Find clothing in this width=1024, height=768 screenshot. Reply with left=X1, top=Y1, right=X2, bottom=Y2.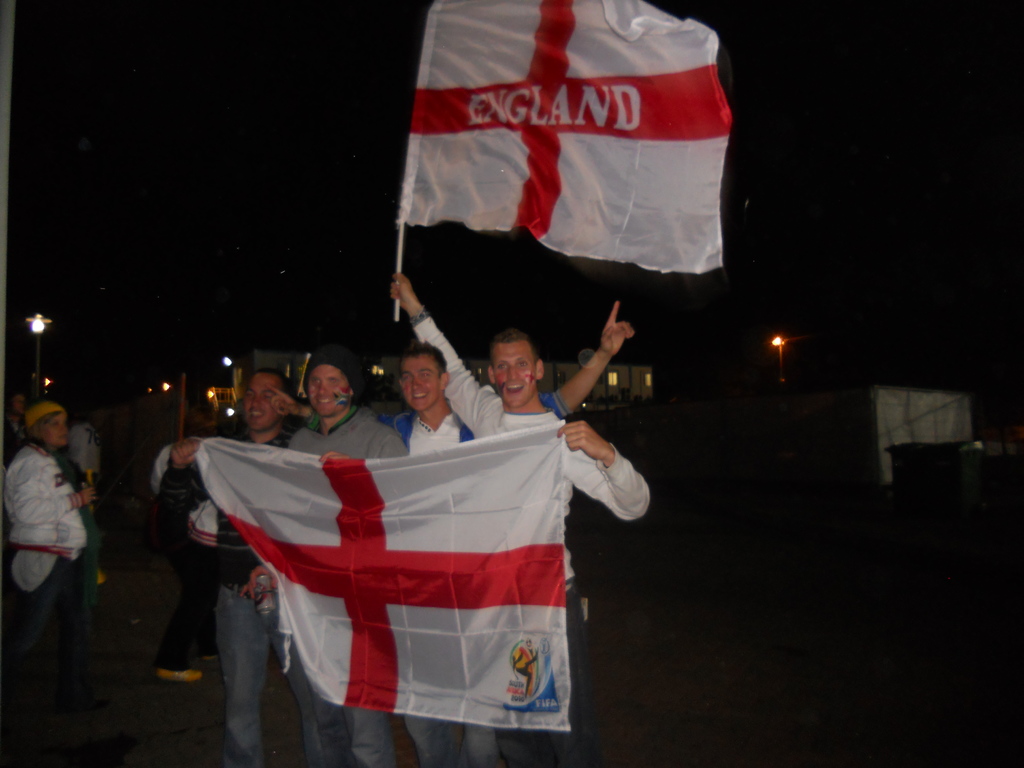
left=269, top=397, right=410, bottom=760.
